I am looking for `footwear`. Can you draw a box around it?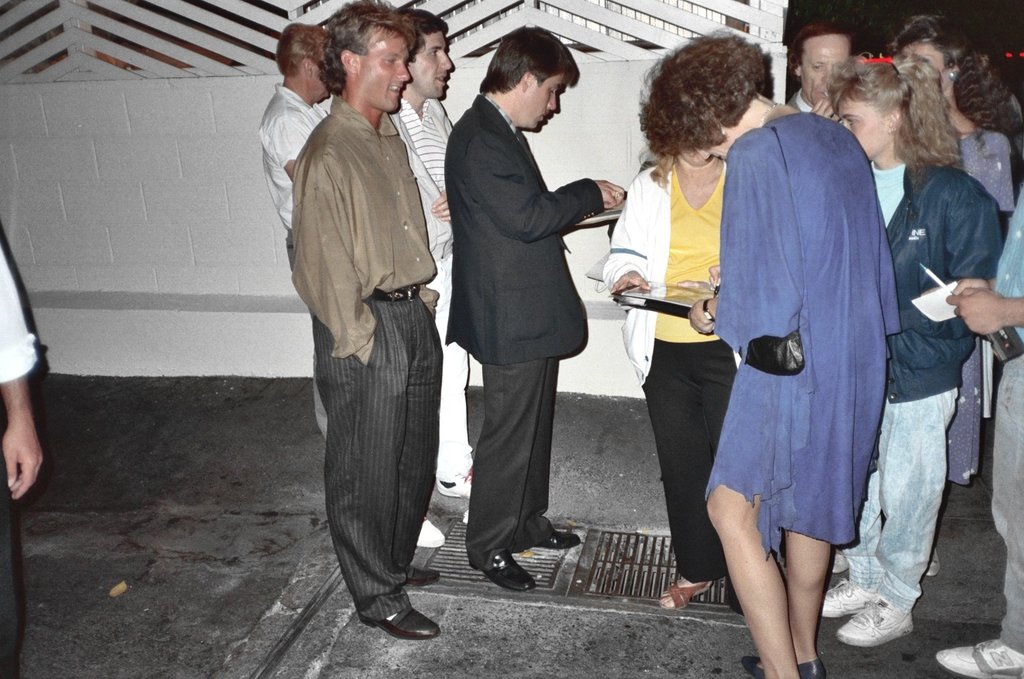
Sure, the bounding box is select_region(415, 511, 447, 547).
